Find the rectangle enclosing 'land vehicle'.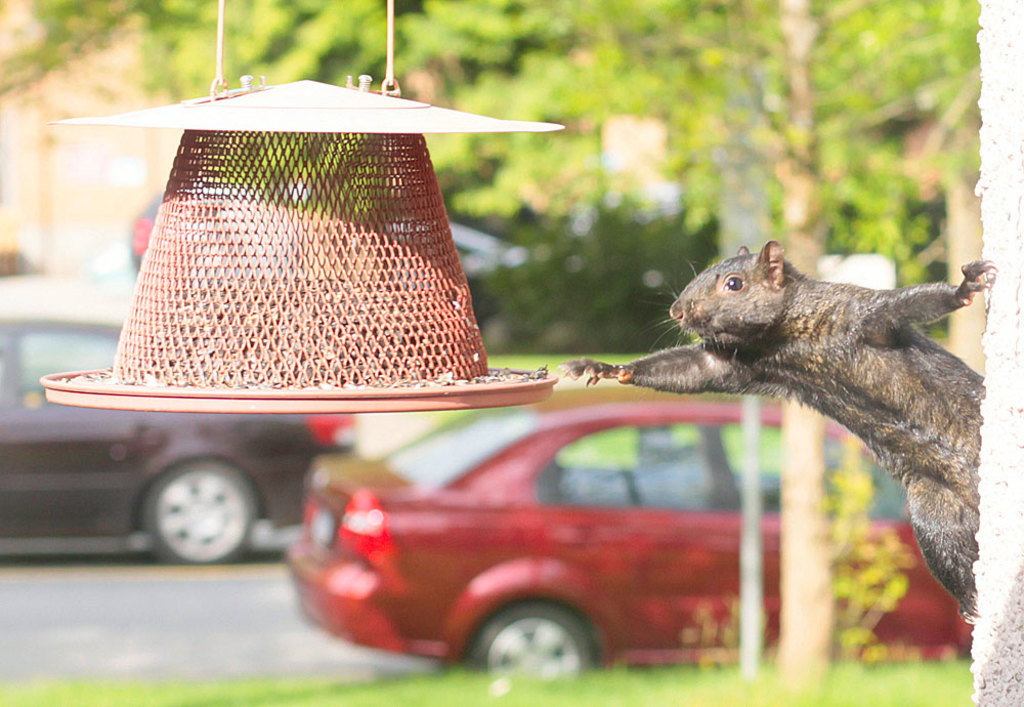
<box>261,422,881,685</box>.
